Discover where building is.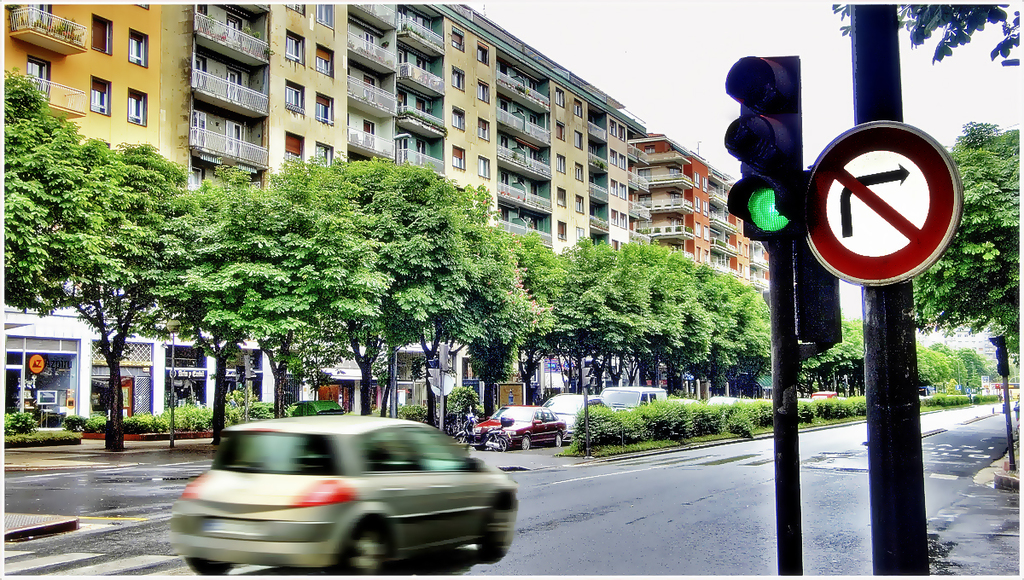
Discovered at Rect(0, 0, 771, 427).
